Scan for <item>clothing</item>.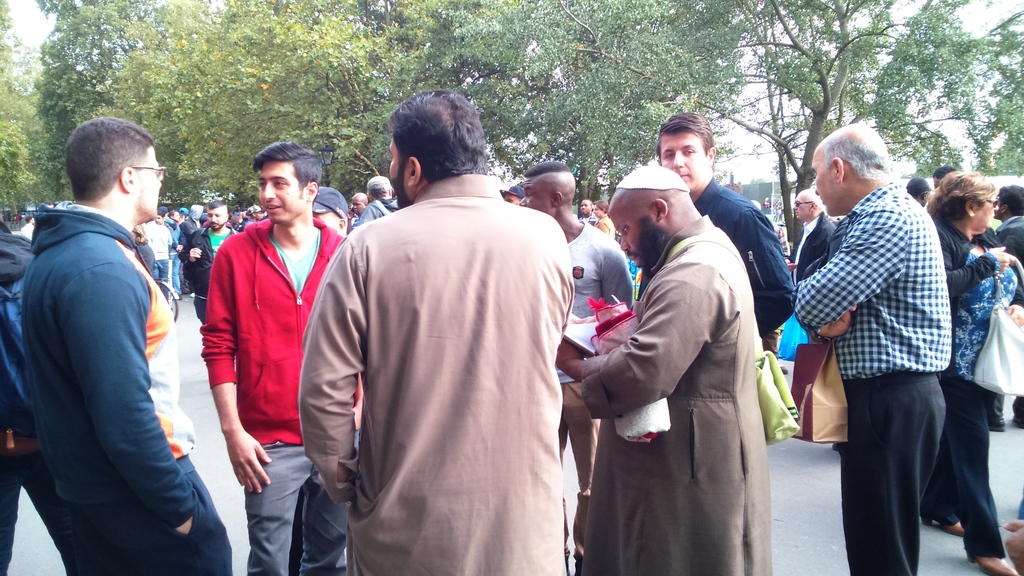
Scan result: <bbox>795, 213, 833, 279</bbox>.
